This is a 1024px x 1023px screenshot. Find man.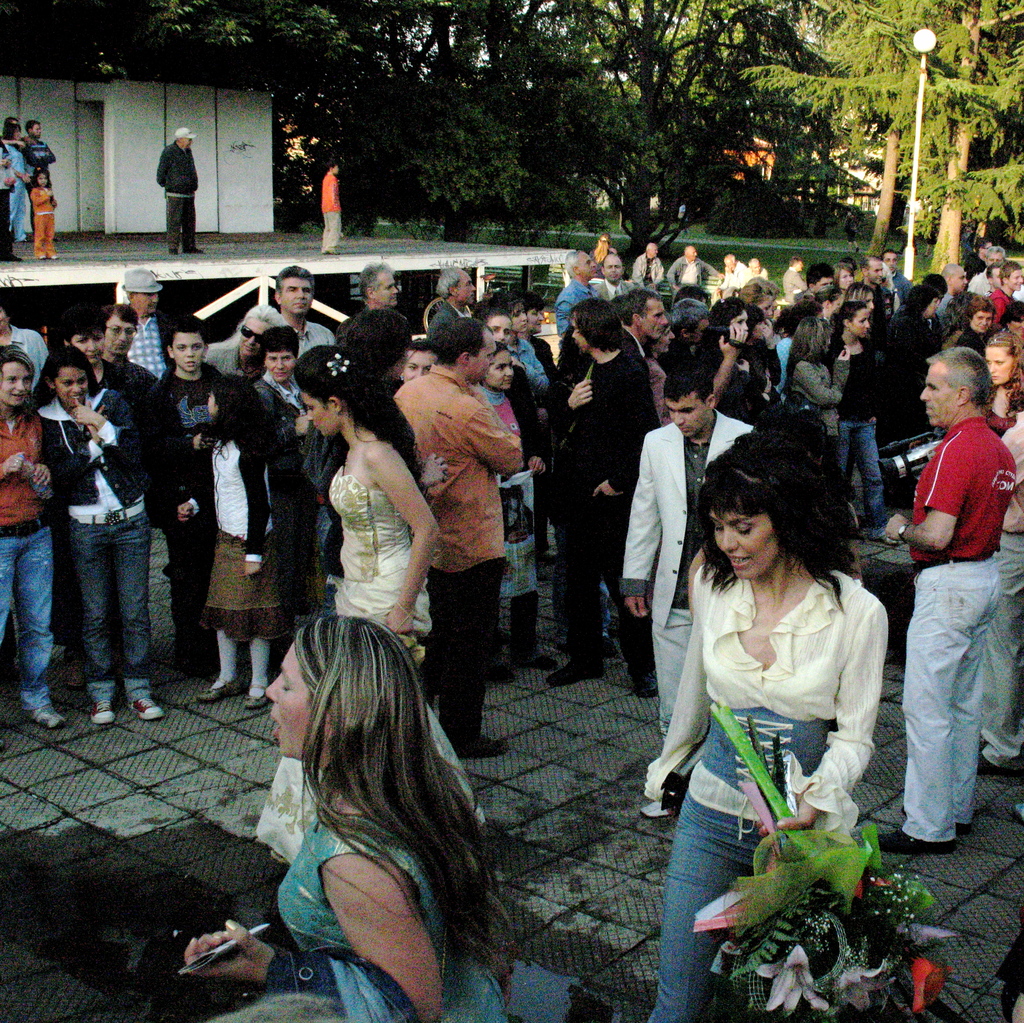
Bounding box: rect(880, 243, 913, 294).
